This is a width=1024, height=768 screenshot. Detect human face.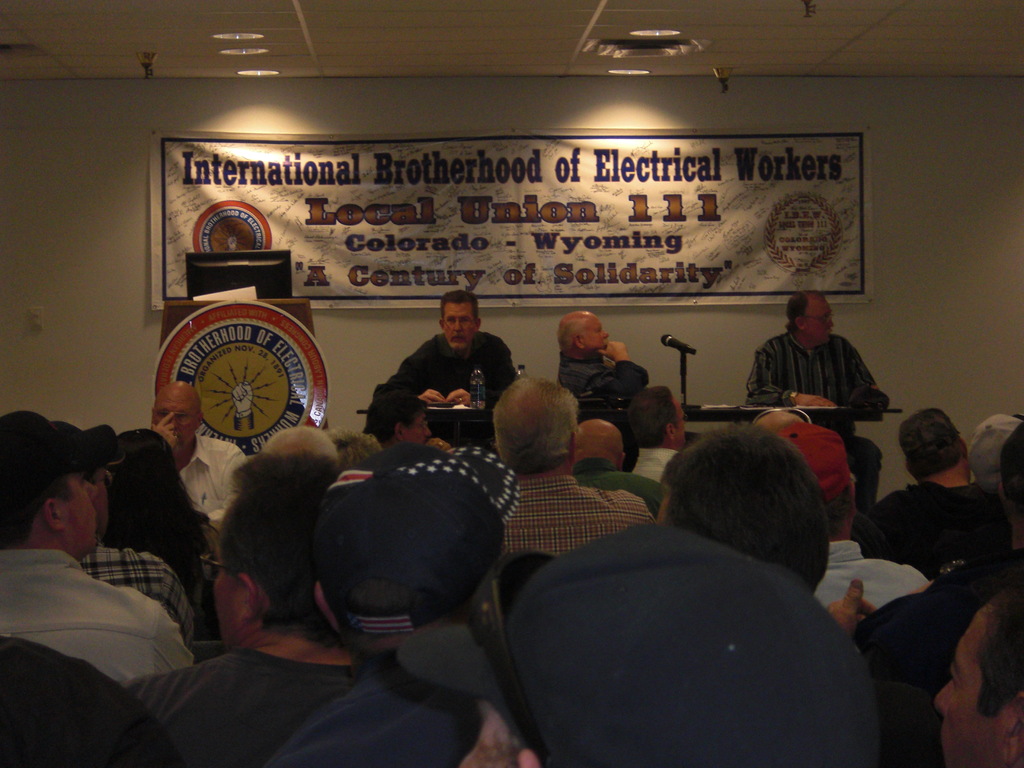
region(936, 616, 1005, 767).
